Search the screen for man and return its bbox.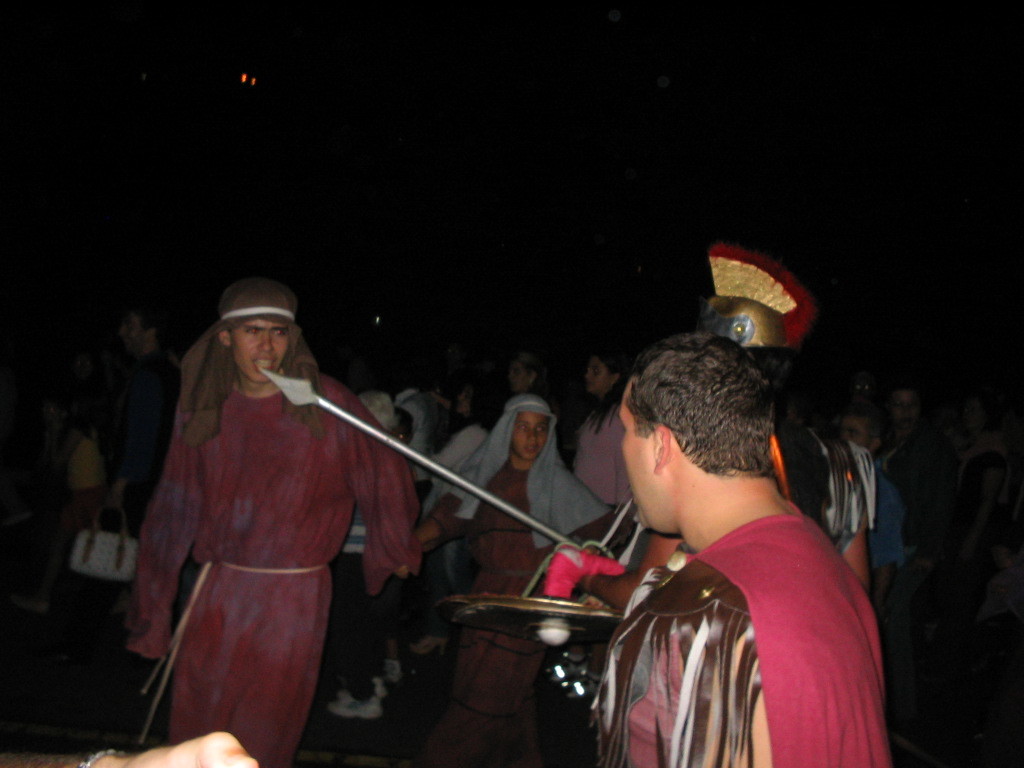
Found: [121, 286, 458, 767].
